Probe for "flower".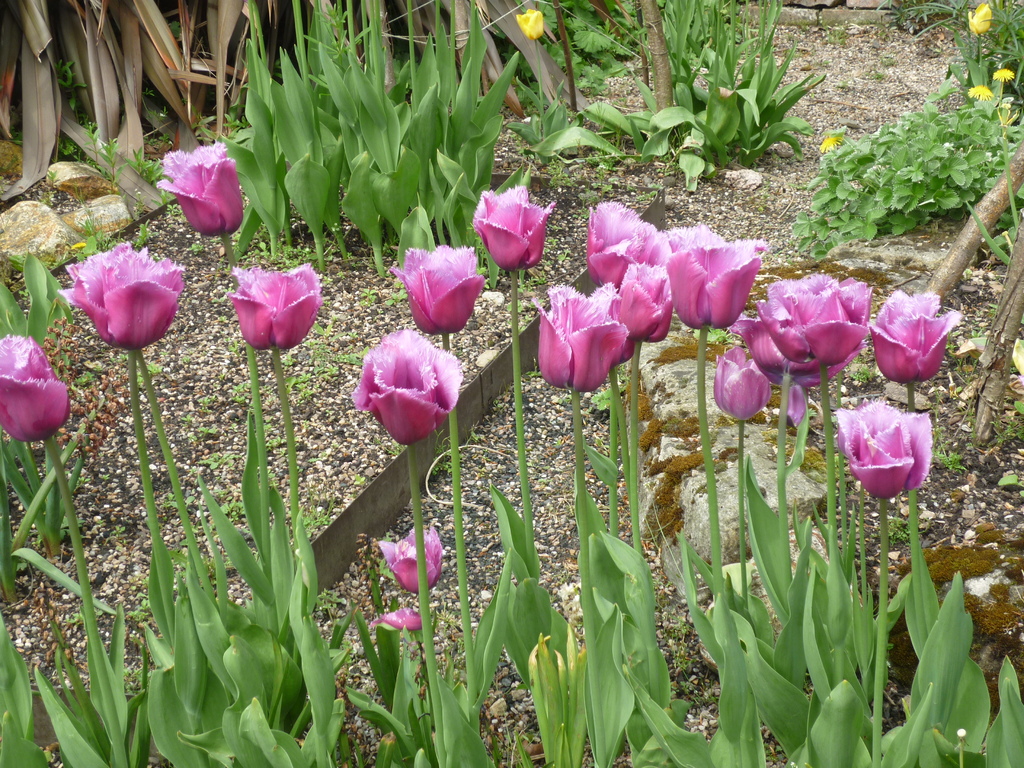
Probe result: [372,609,426,631].
